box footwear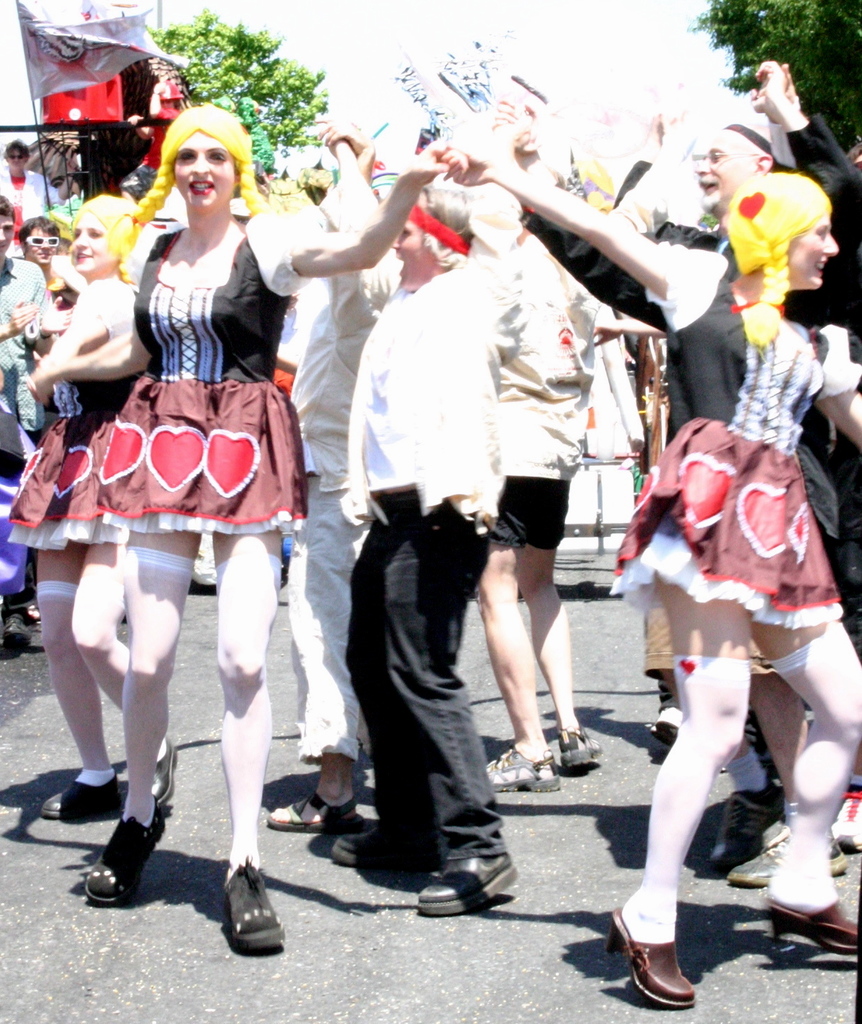
BBox(557, 726, 606, 773)
